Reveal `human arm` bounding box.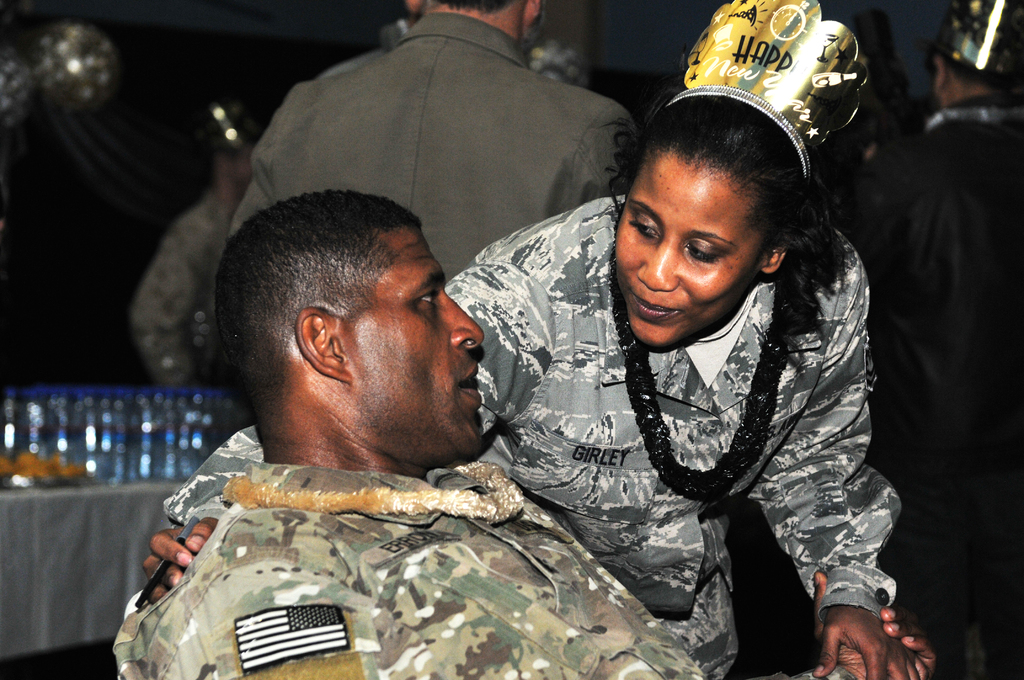
Revealed: box(137, 255, 559, 606).
